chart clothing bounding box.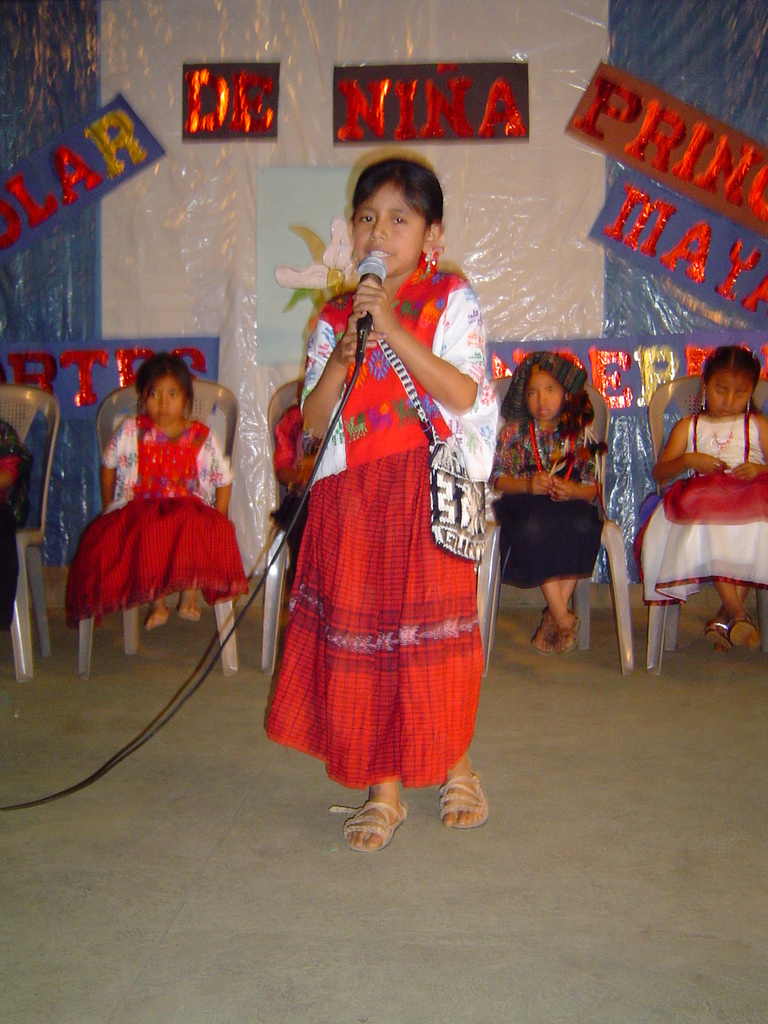
Charted: (x1=642, y1=419, x2=767, y2=608).
